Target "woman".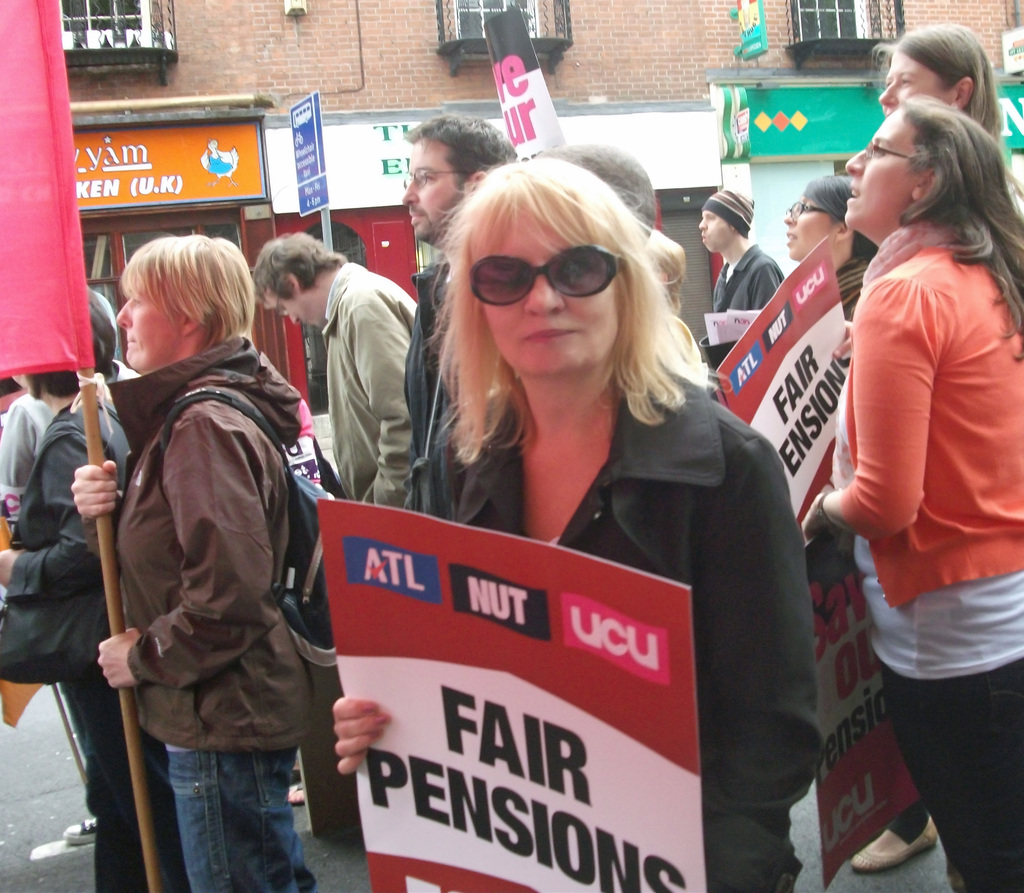
Target region: 779, 176, 943, 869.
